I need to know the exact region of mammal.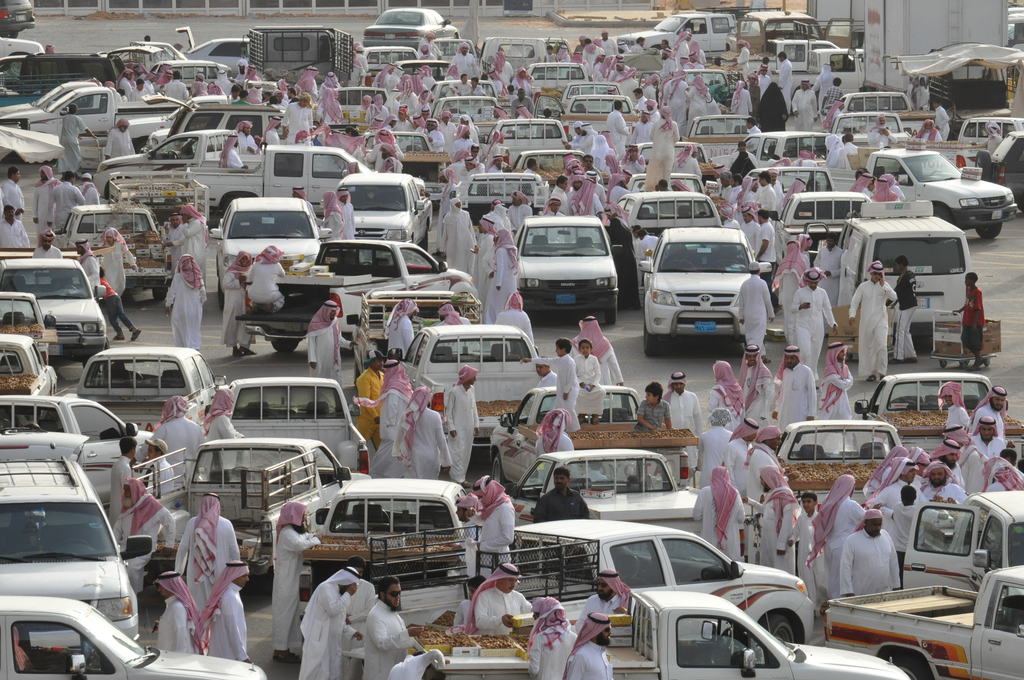
Region: (566,611,611,679).
